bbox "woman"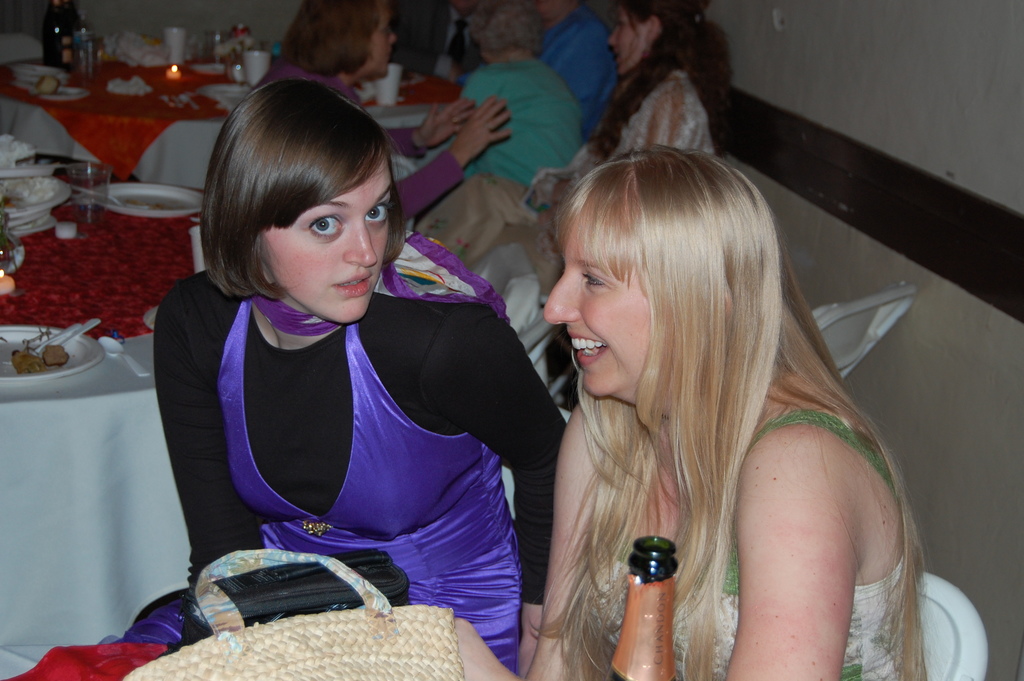
[97, 65, 540, 680]
